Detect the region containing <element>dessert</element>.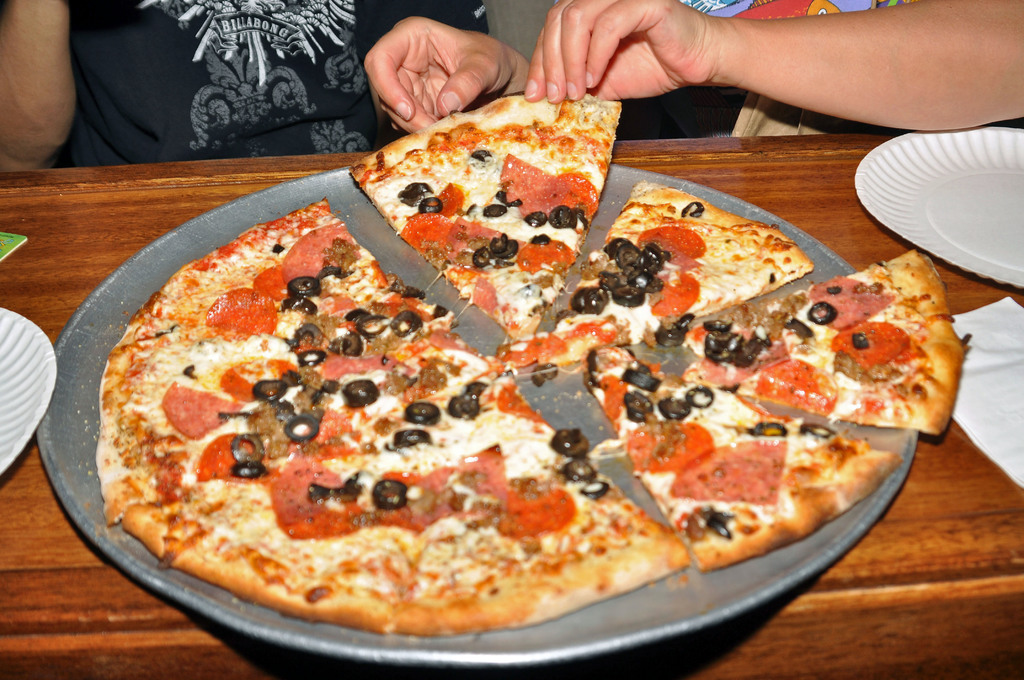
bbox(101, 195, 690, 638).
